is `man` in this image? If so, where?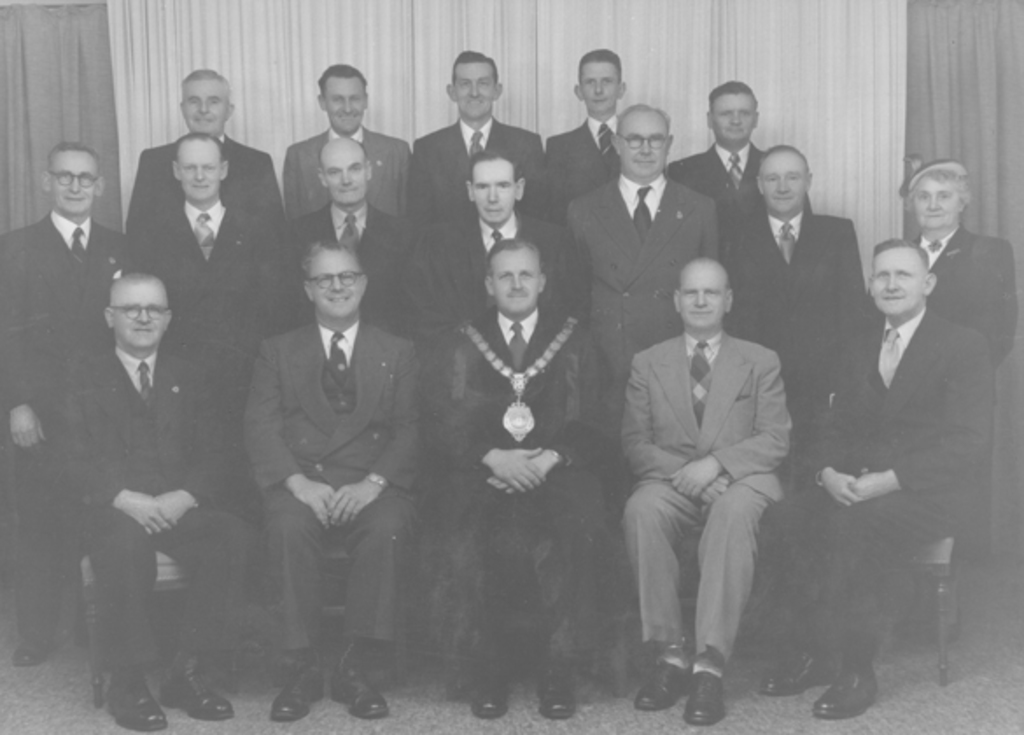
Yes, at 243, 243, 422, 721.
